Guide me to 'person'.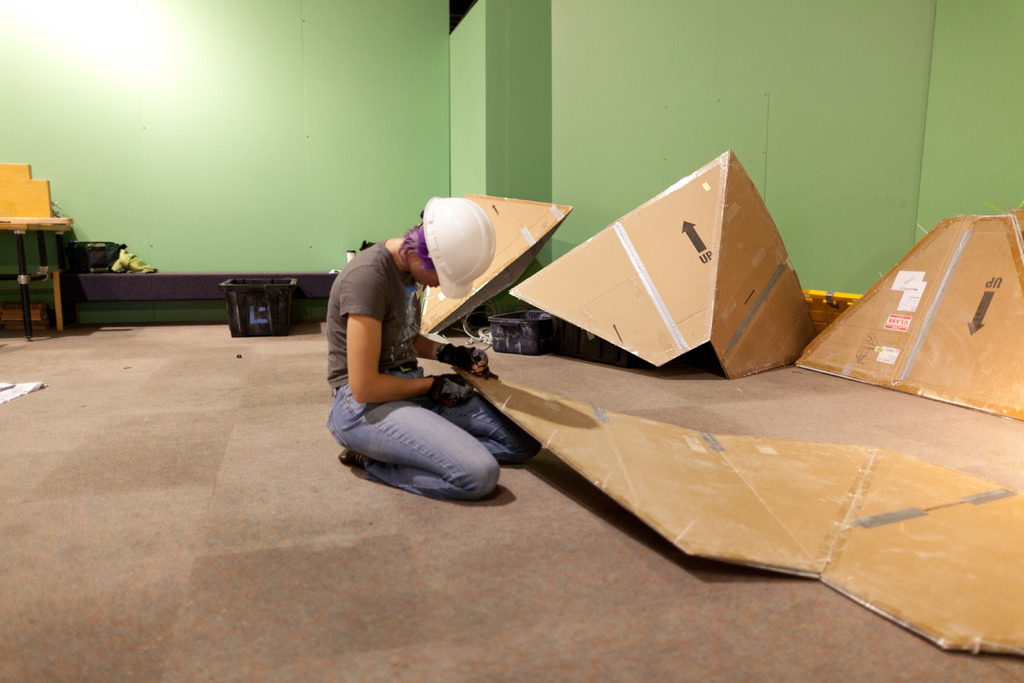
Guidance: {"left": 337, "top": 200, "right": 514, "bottom": 511}.
